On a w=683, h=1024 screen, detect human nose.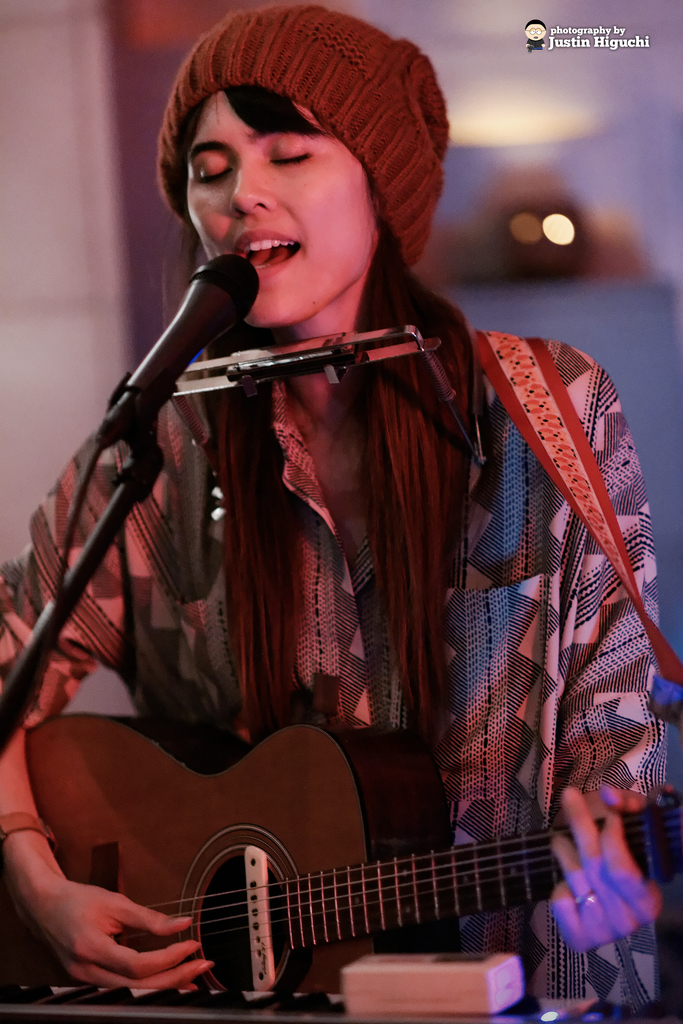
(left=227, top=152, right=274, bottom=220).
